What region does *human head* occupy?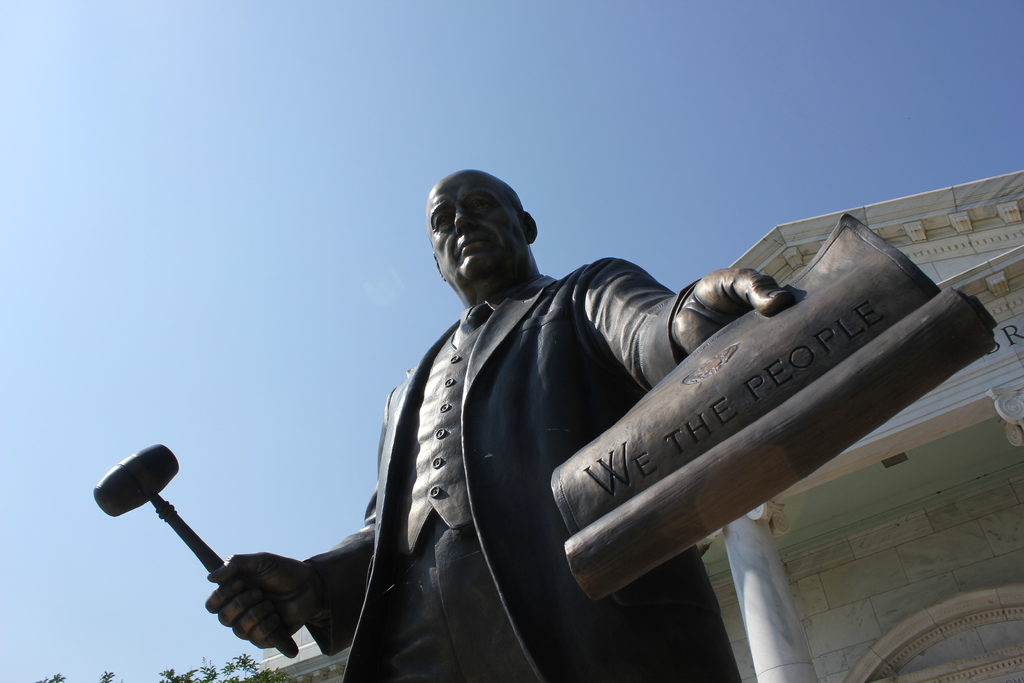
425:169:550:306.
